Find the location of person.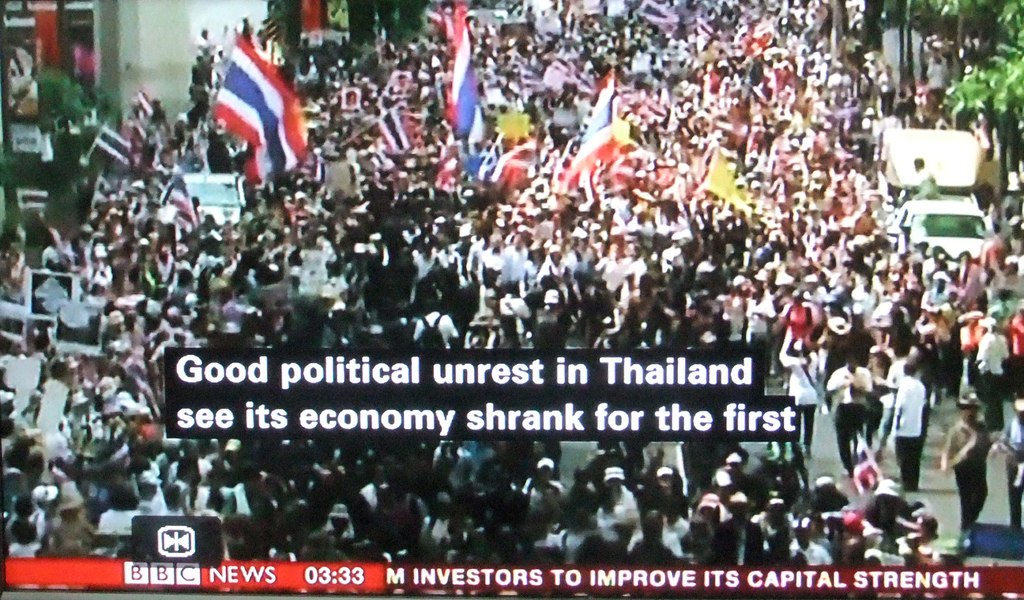
Location: 892 358 940 504.
